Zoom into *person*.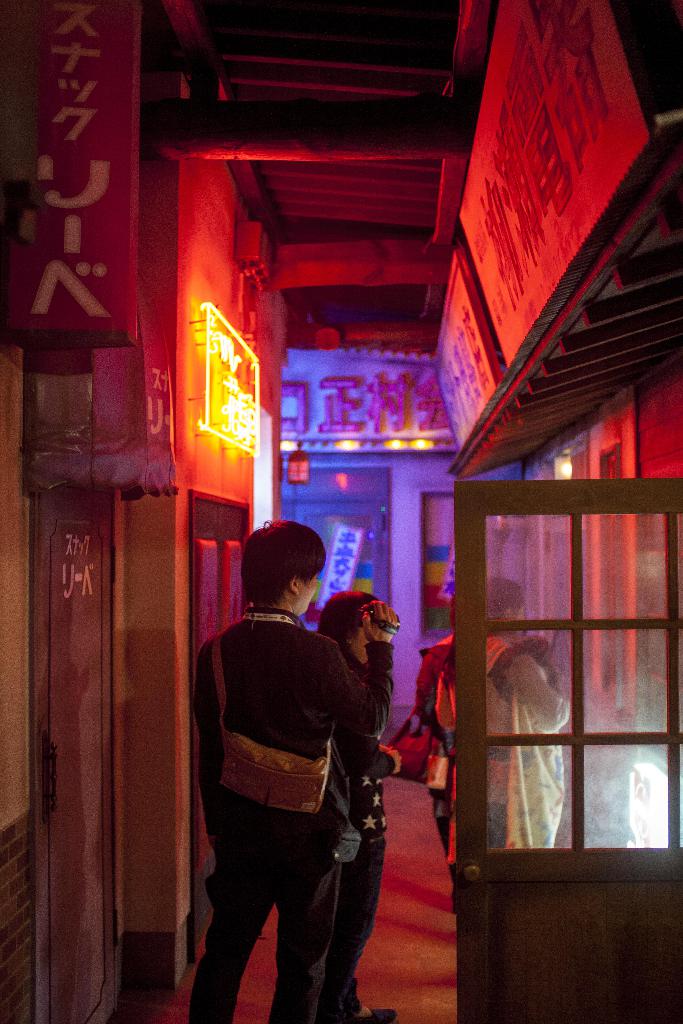
Zoom target: l=317, t=592, r=388, b=1008.
